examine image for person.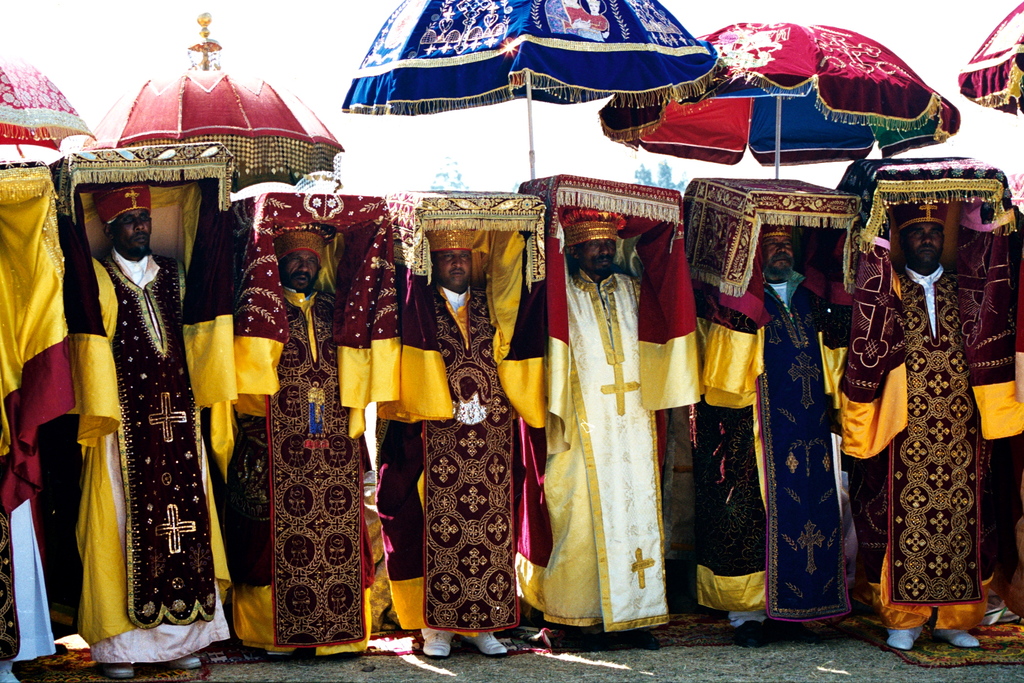
Examination result: <region>380, 229, 524, 653</region>.
